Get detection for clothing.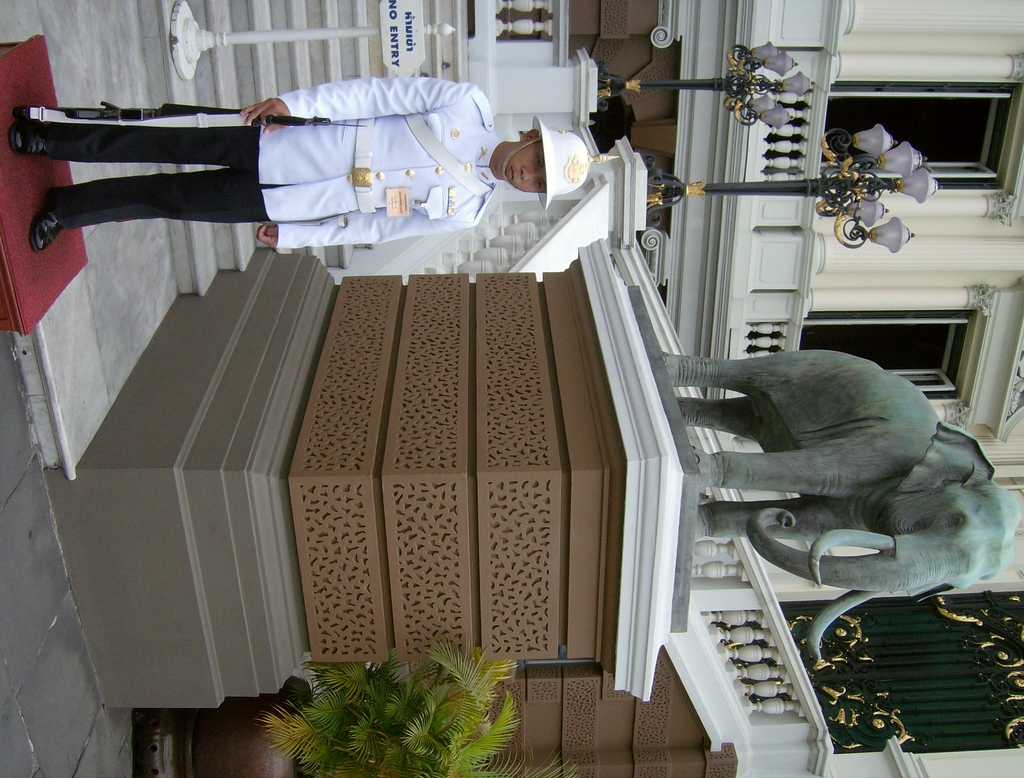
Detection: (x1=160, y1=81, x2=513, y2=258).
